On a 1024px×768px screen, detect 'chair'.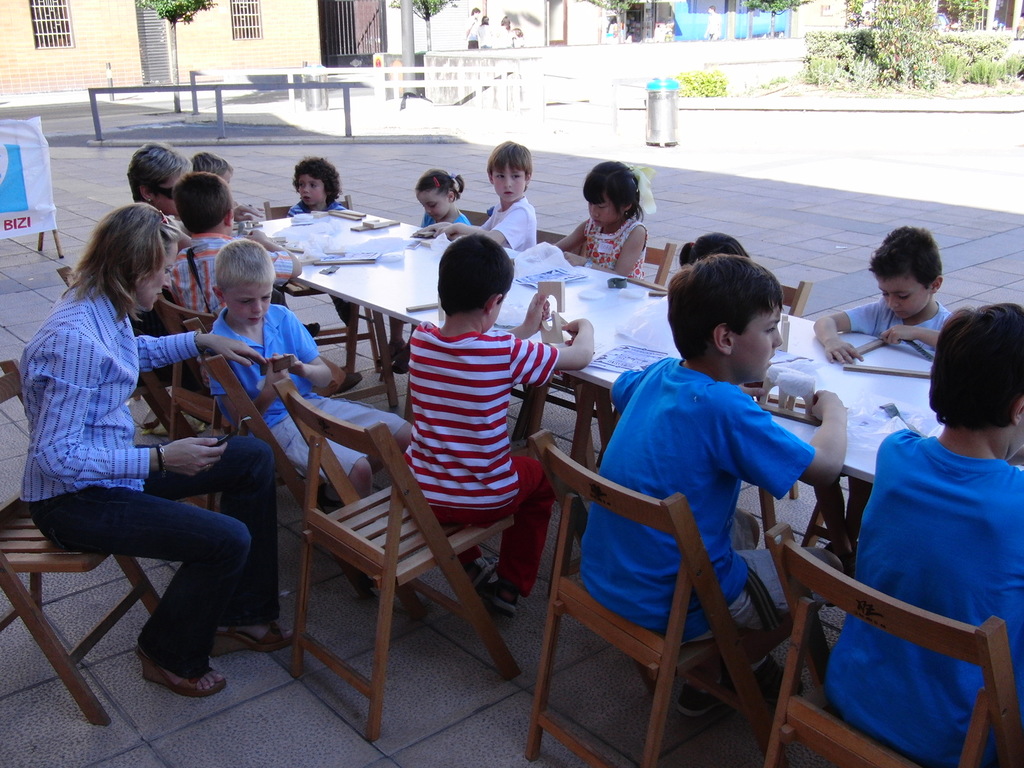
box=[243, 354, 502, 736].
